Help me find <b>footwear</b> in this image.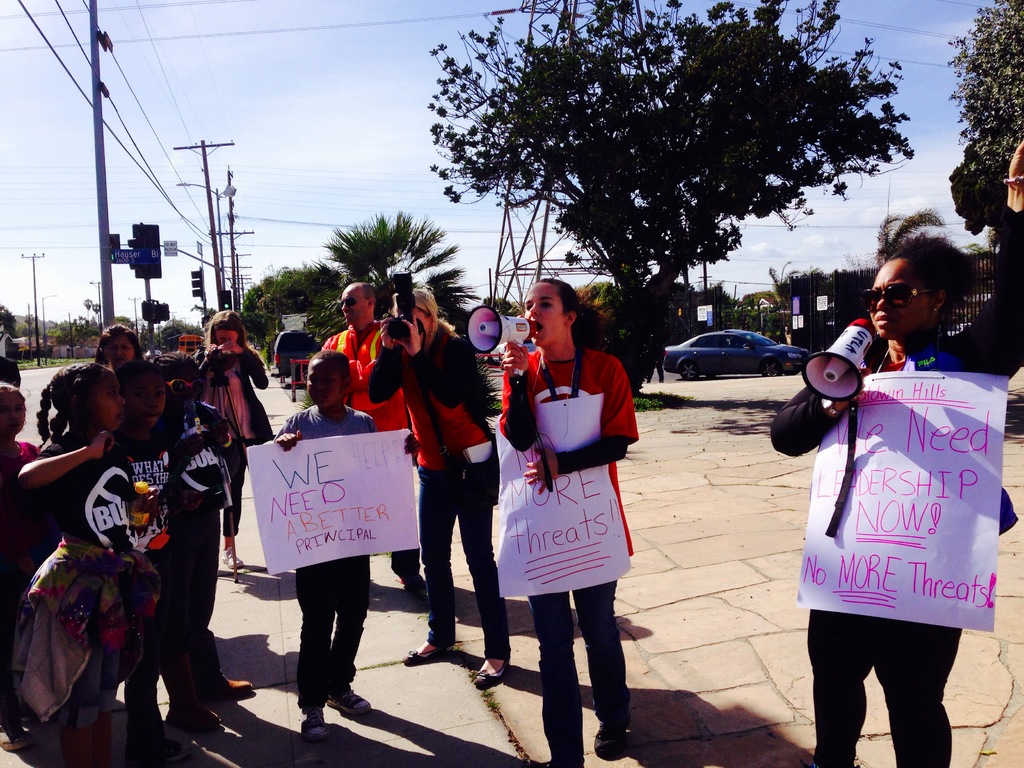
Found it: bbox(164, 702, 222, 734).
